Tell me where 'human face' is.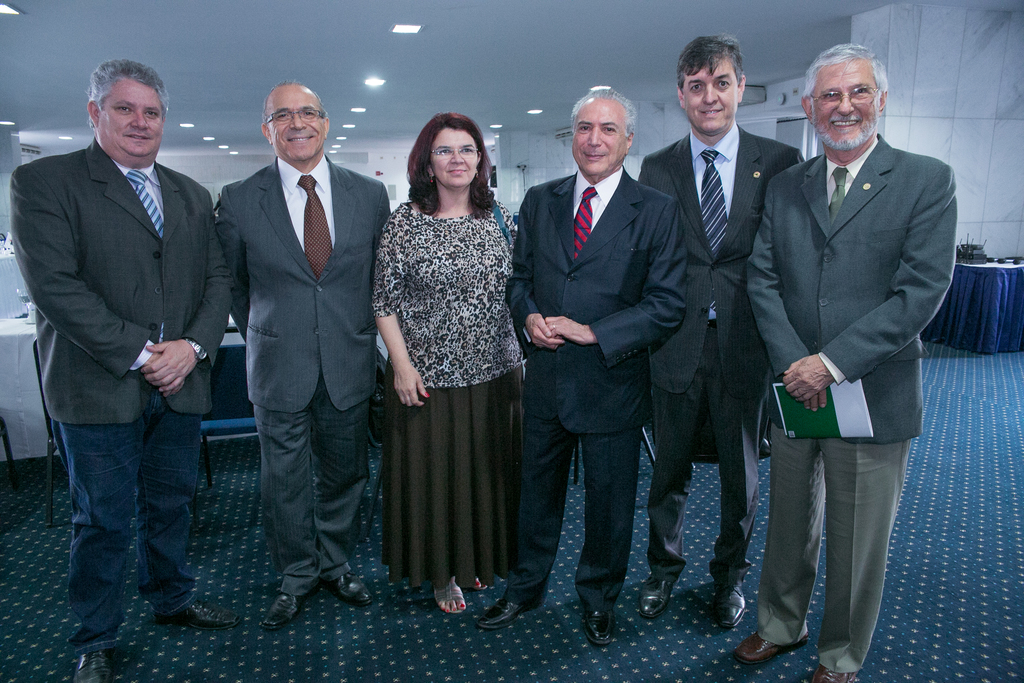
'human face' is at [686,65,737,129].
